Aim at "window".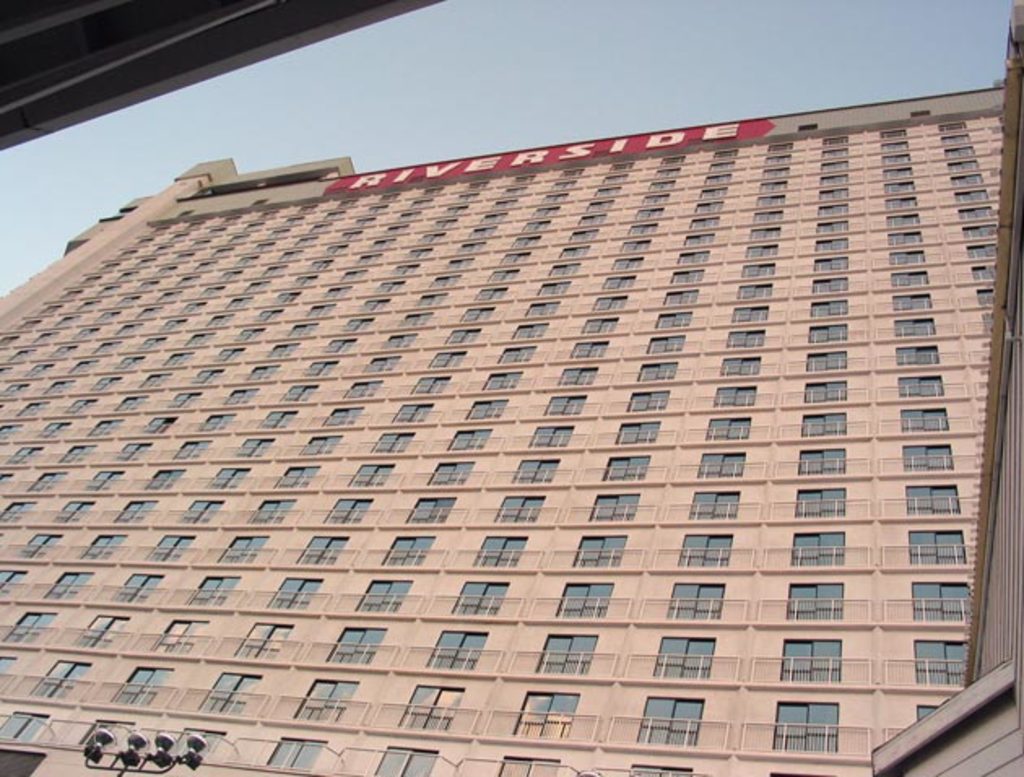
Aimed at 208, 415, 234, 429.
